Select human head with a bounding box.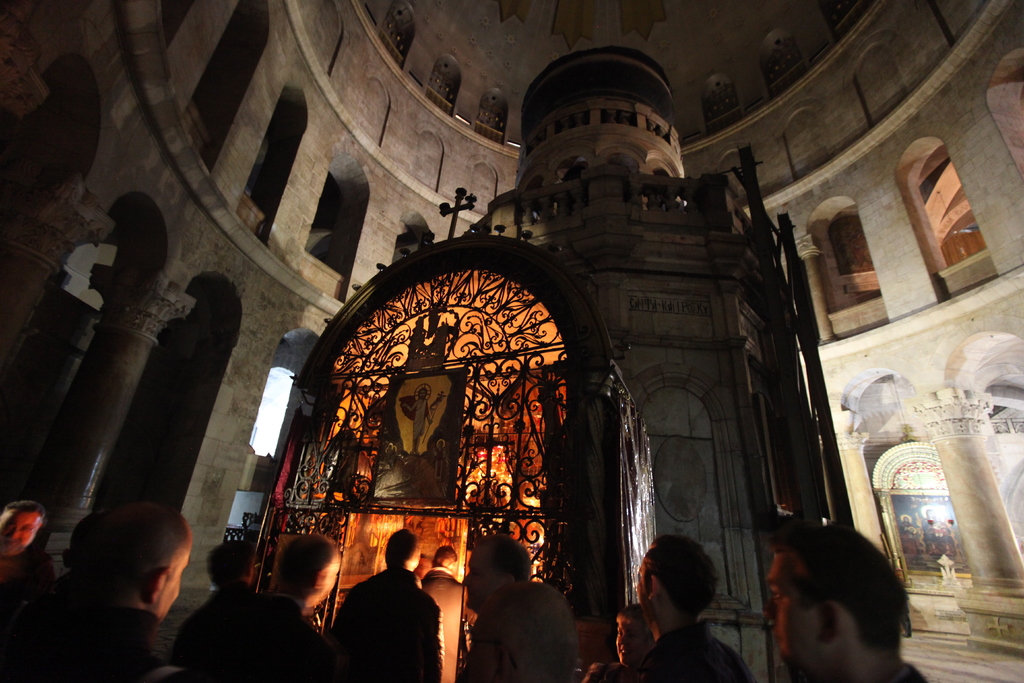
(461,537,536,614).
